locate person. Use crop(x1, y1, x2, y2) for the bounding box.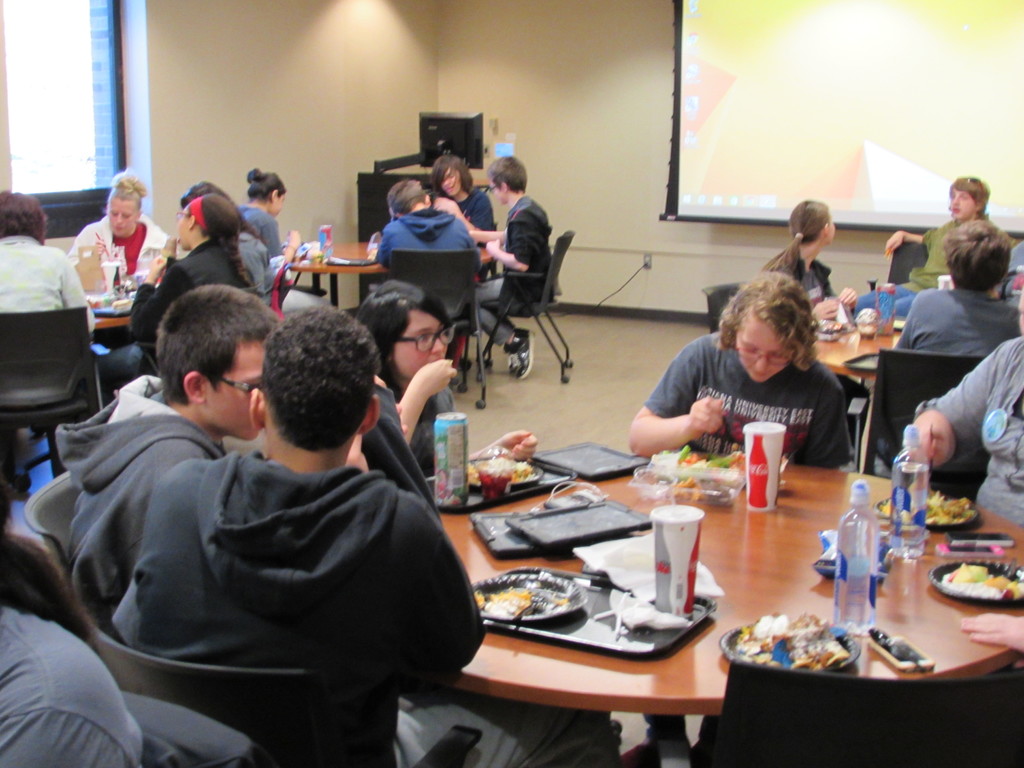
crop(28, 264, 276, 617).
